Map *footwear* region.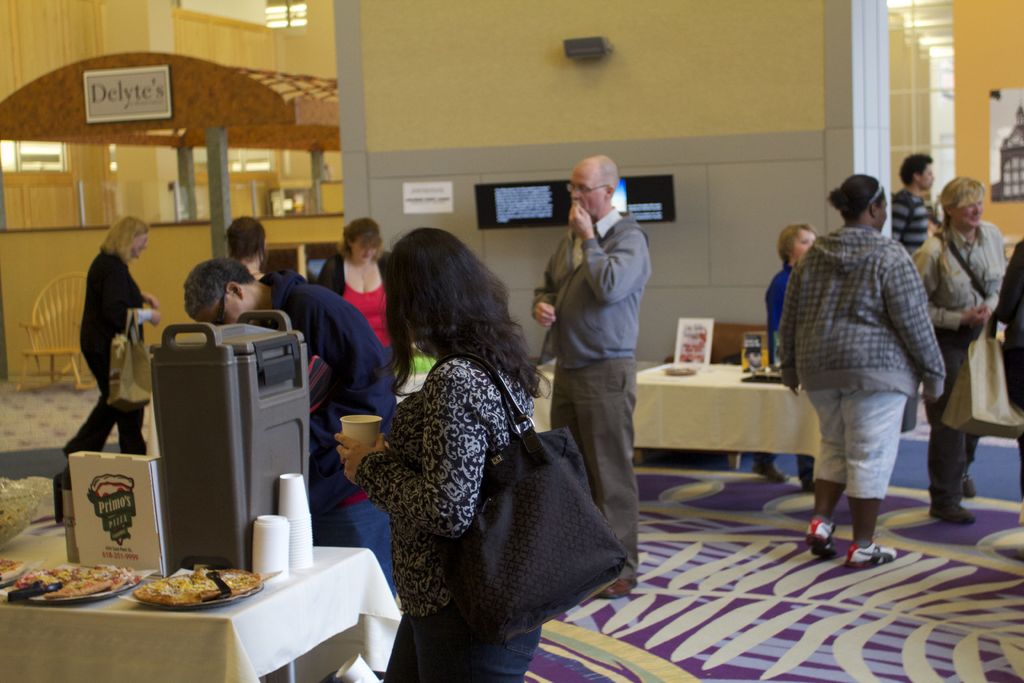
Mapped to <region>751, 459, 786, 482</region>.
